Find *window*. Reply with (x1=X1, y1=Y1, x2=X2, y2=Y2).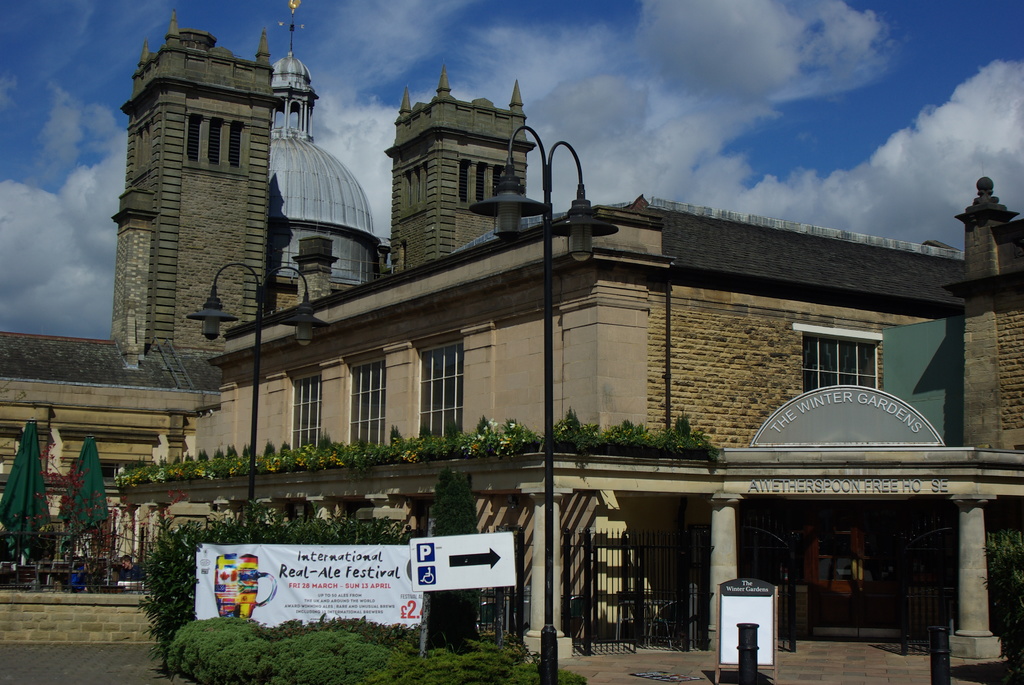
(x1=478, y1=163, x2=488, y2=203).
